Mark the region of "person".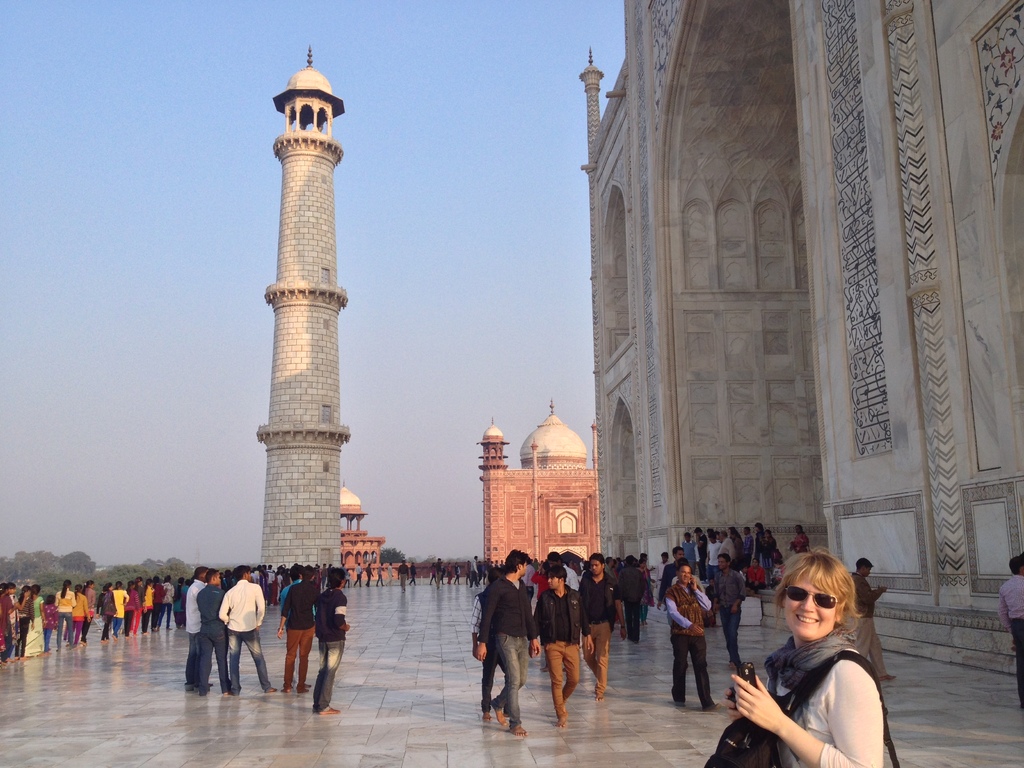
Region: <bbox>340, 563, 349, 587</bbox>.
